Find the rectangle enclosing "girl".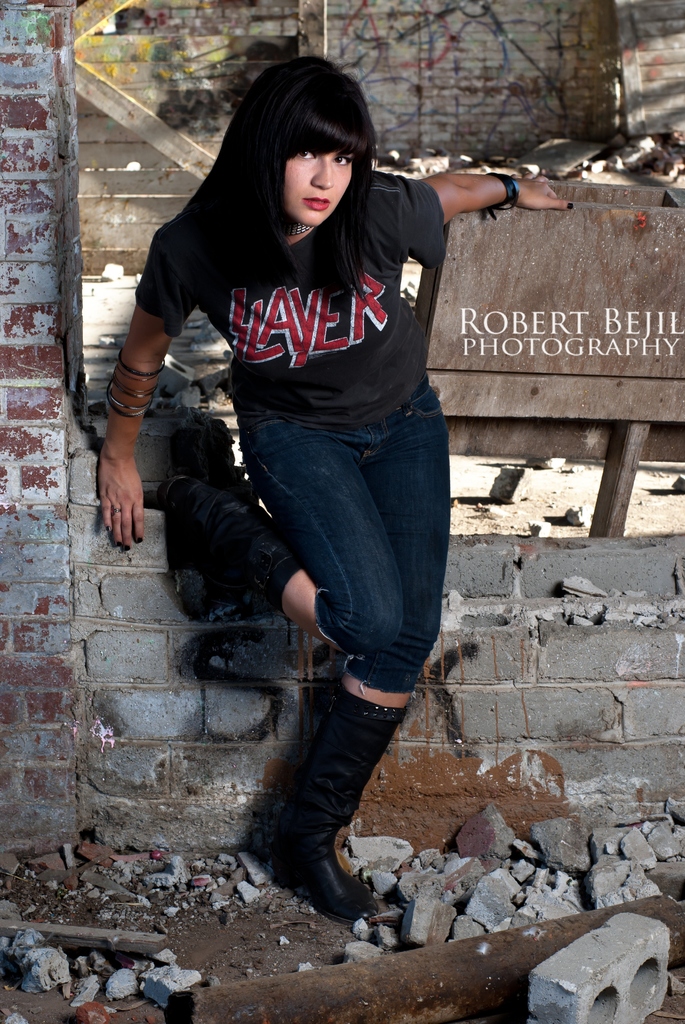
l=98, t=64, r=580, b=948.
